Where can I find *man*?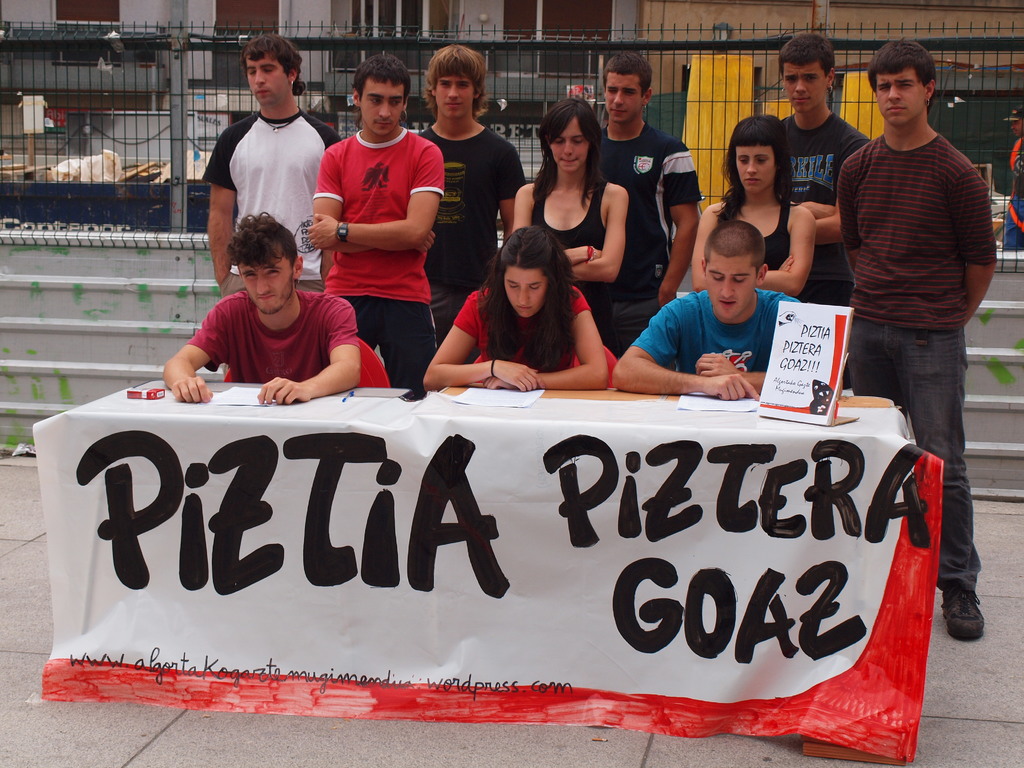
You can find it at [x1=781, y1=33, x2=872, y2=390].
